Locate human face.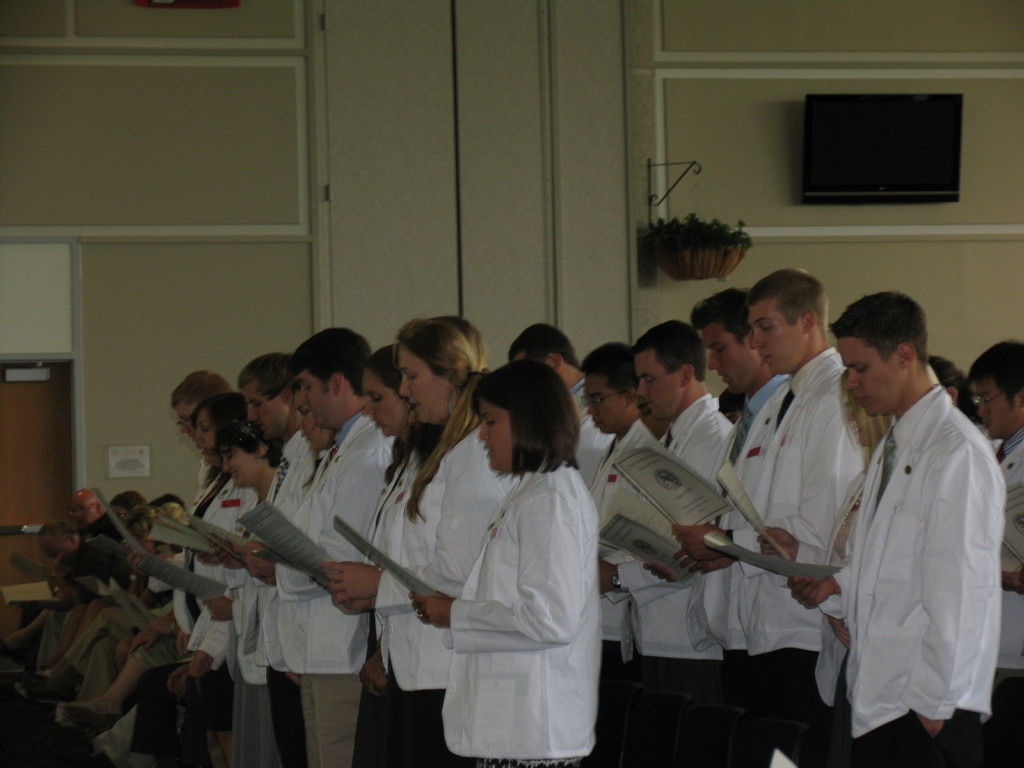
Bounding box: 703 325 760 397.
